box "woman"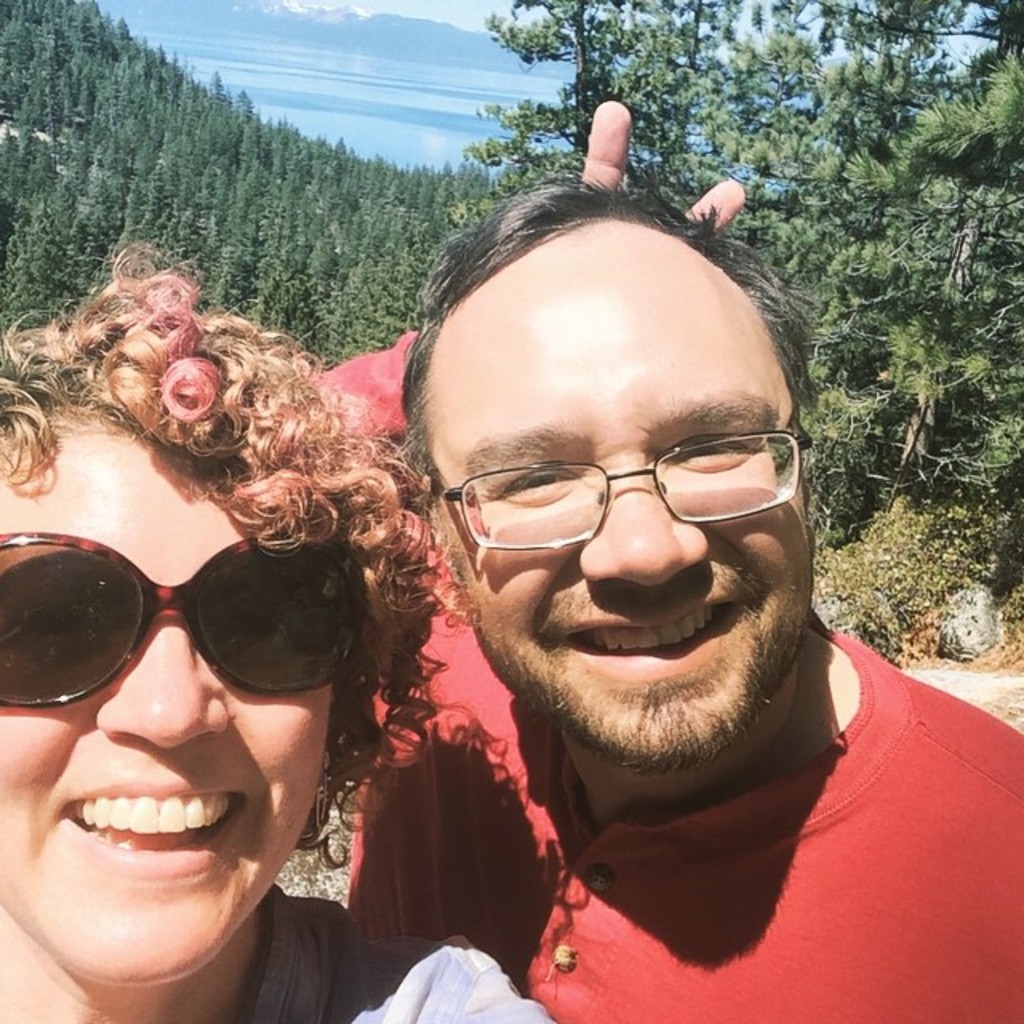
<bbox>0, 230, 560, 1022</bbox>
